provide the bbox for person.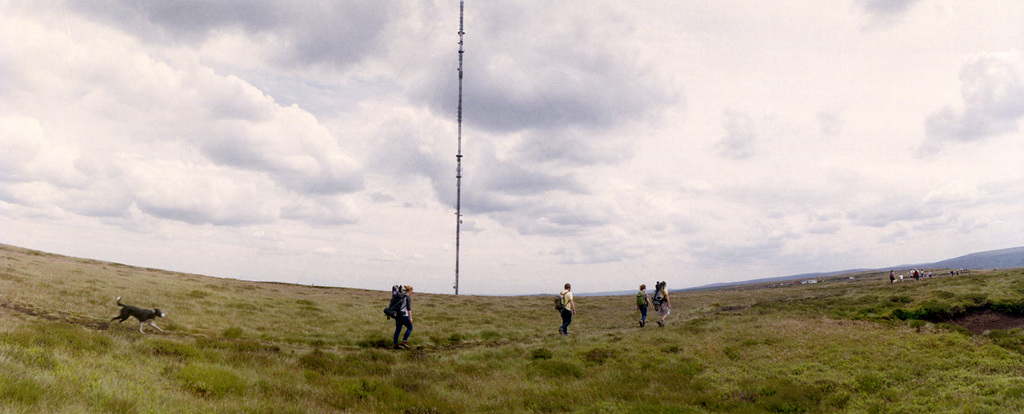
630,279,652,337.
